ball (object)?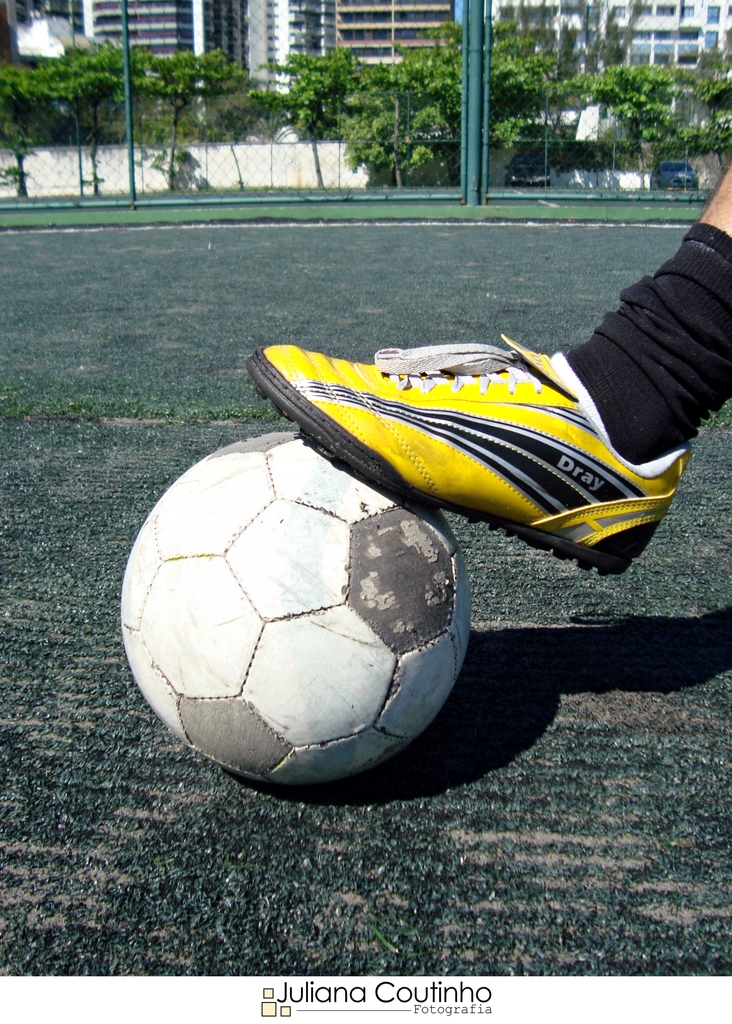
{"x1": 120, "y1": 430, "x2": 468, "y2": 788}
